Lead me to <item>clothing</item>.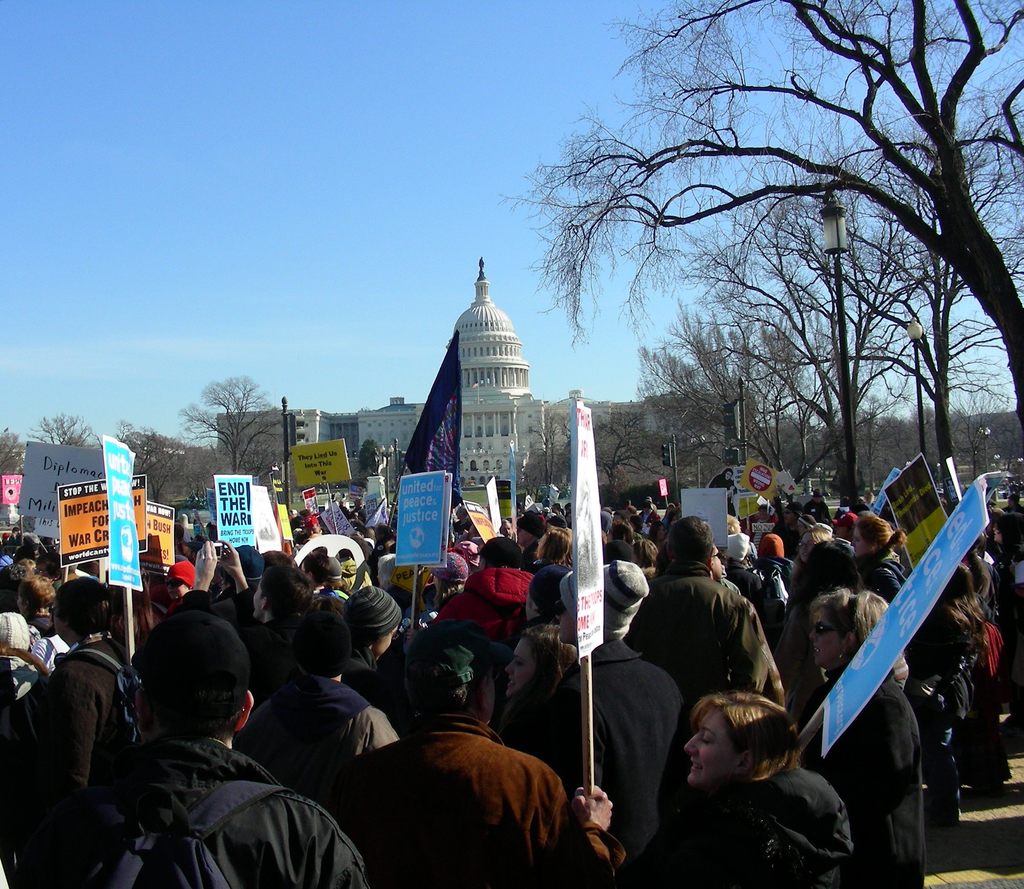
Lead to 730/557/769/626.
